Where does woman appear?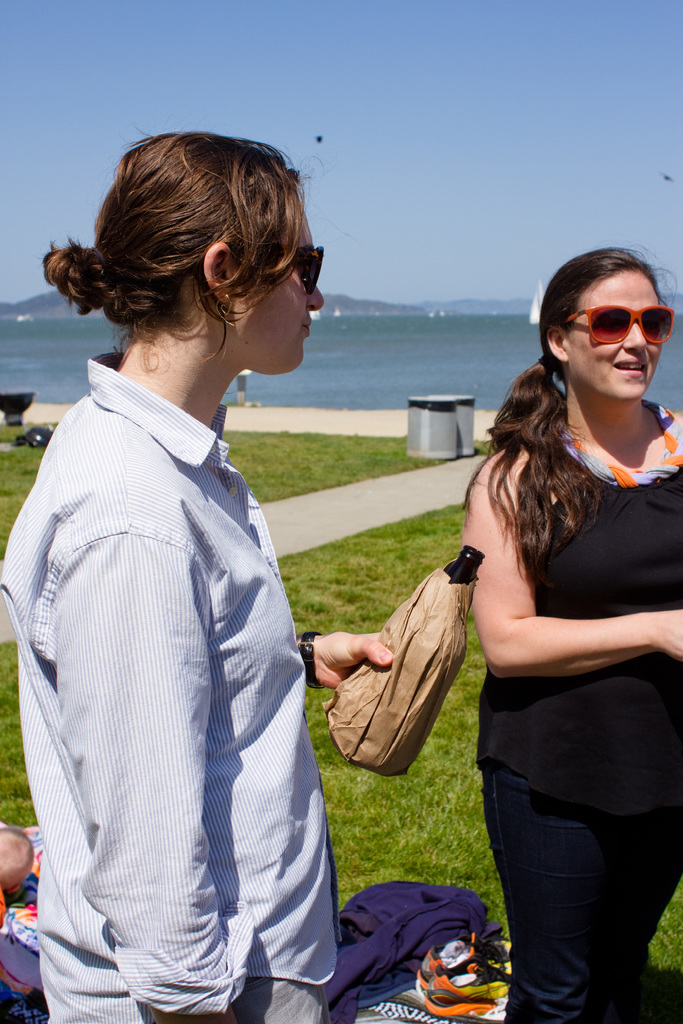
Appears at (402,232,669,1005).
